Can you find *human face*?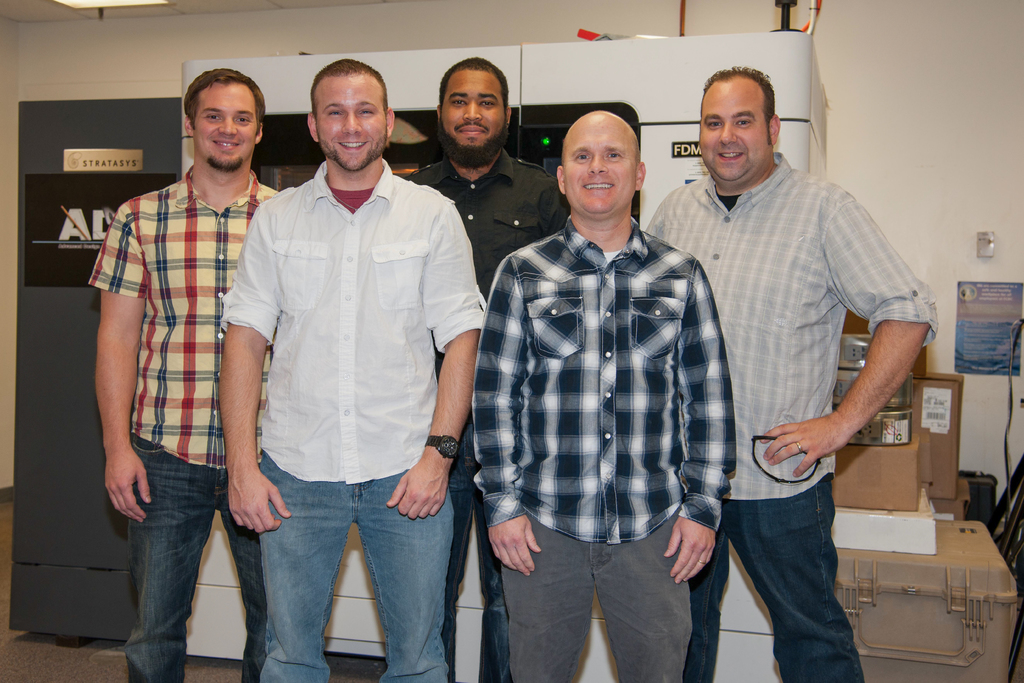
Yes, bounding box: region(562, 111, 638, 211).
